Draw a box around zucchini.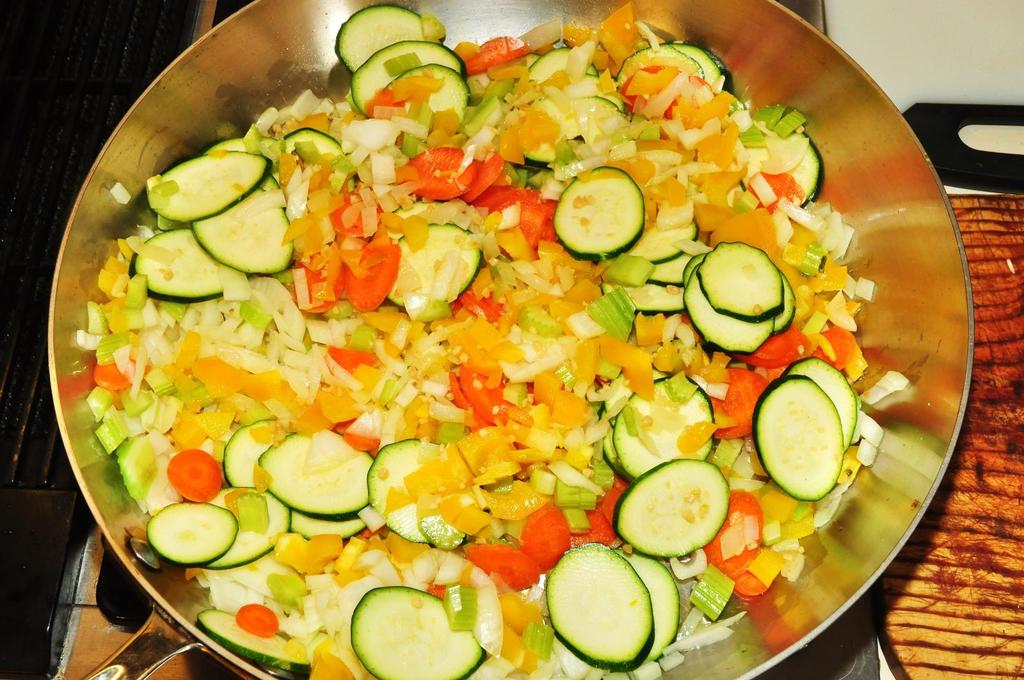
[left=541, top=538, right=659, bottom=667].
